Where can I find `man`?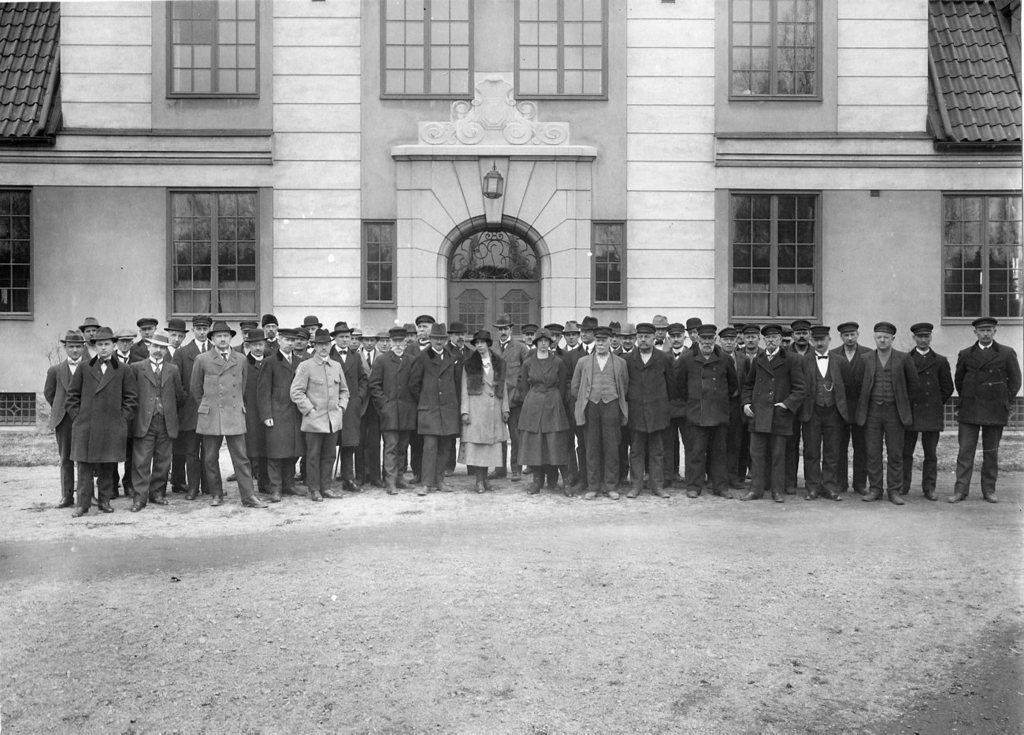
You can find it at left=190, top=320, right=269, bottom=507.
